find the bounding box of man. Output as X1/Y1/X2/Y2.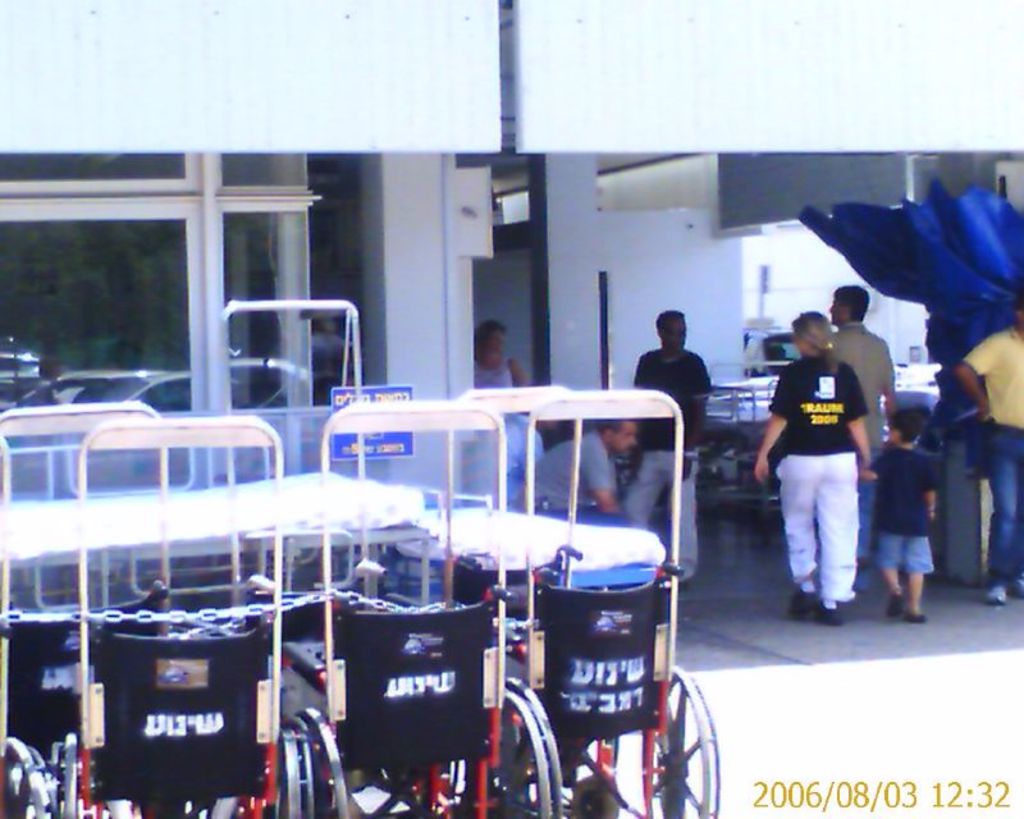
945/283/1023/609.
